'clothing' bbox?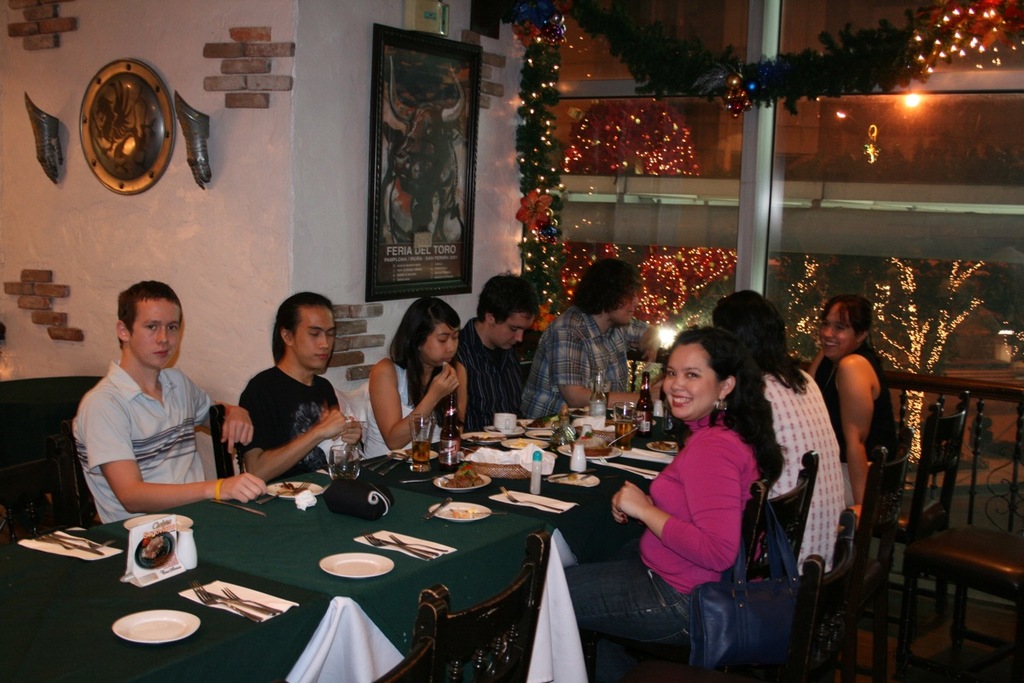
(x1=525, y1=306, x2=676, y2=423)
